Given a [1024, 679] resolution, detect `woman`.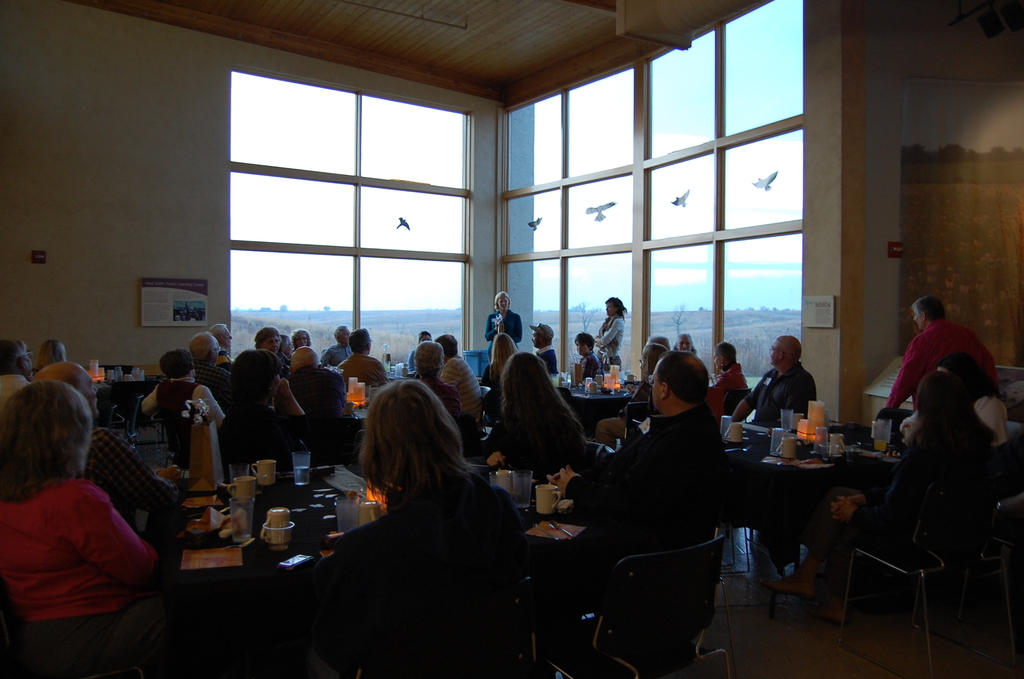
{"left": 595, "top": 294, "right": 630, "bottom": 365}.
